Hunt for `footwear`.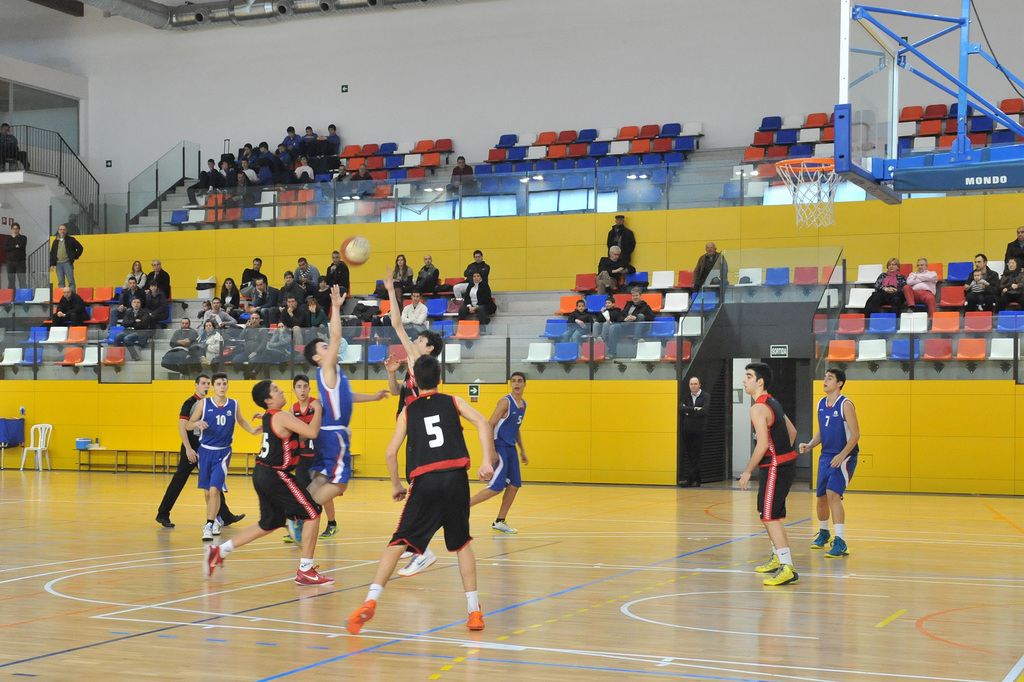
Hunted down at region(223, 515, 244, 528).
